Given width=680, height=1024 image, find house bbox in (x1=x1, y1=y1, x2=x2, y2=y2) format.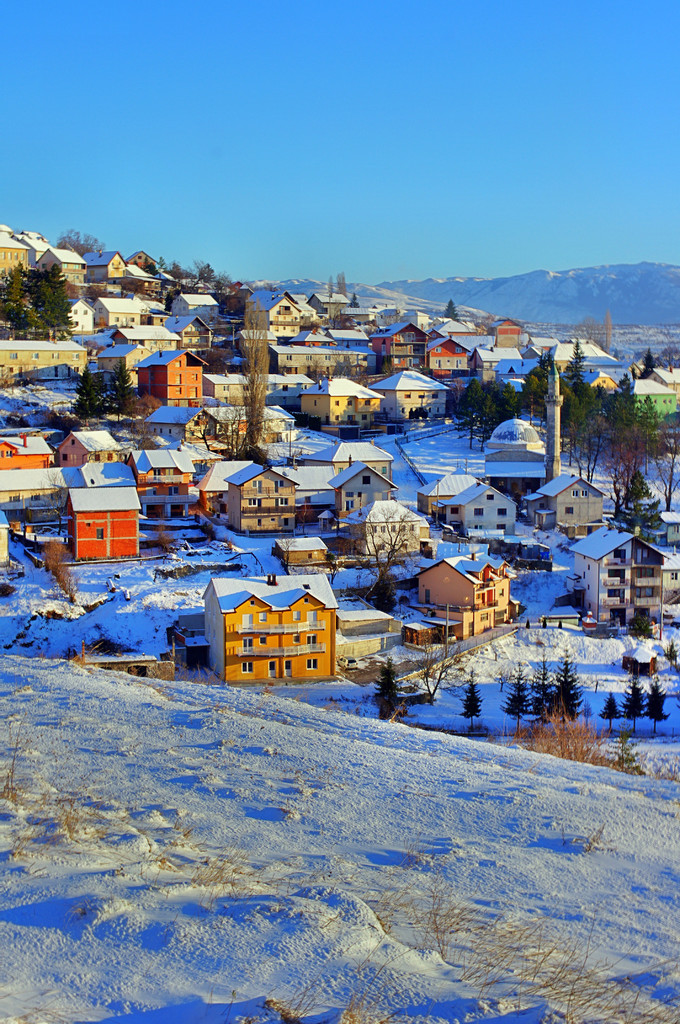
(x1=298, y1=439, x2=396, y2=486).
